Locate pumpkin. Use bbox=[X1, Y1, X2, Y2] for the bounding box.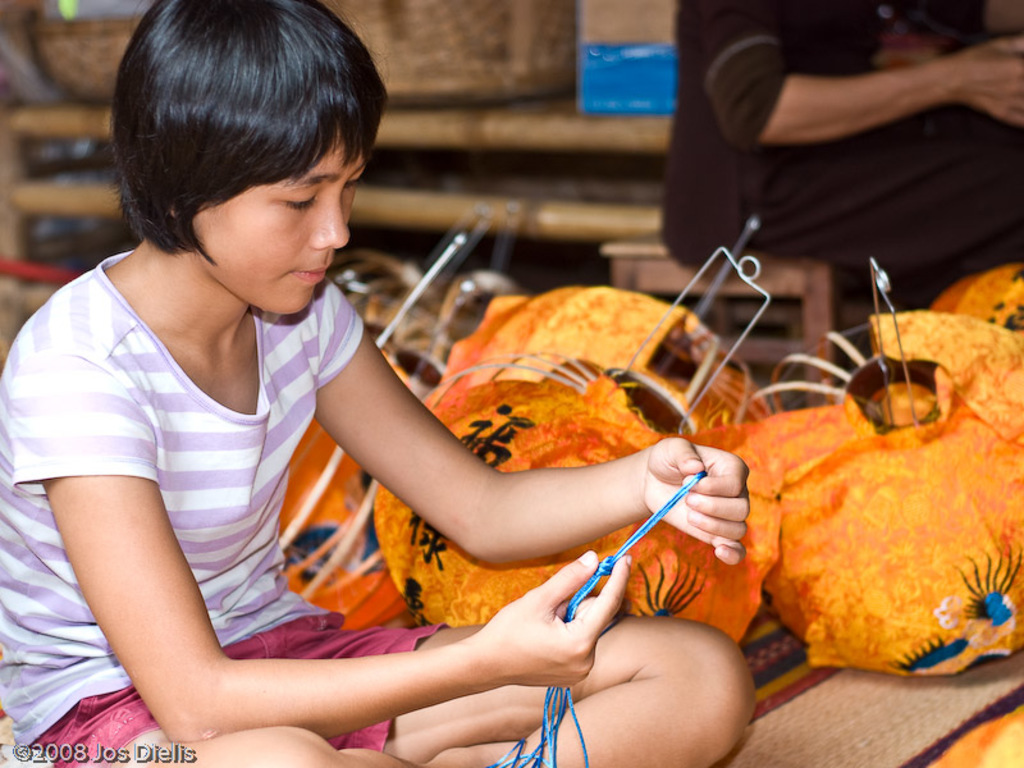
bbox=[366, 343, 705, 628].
